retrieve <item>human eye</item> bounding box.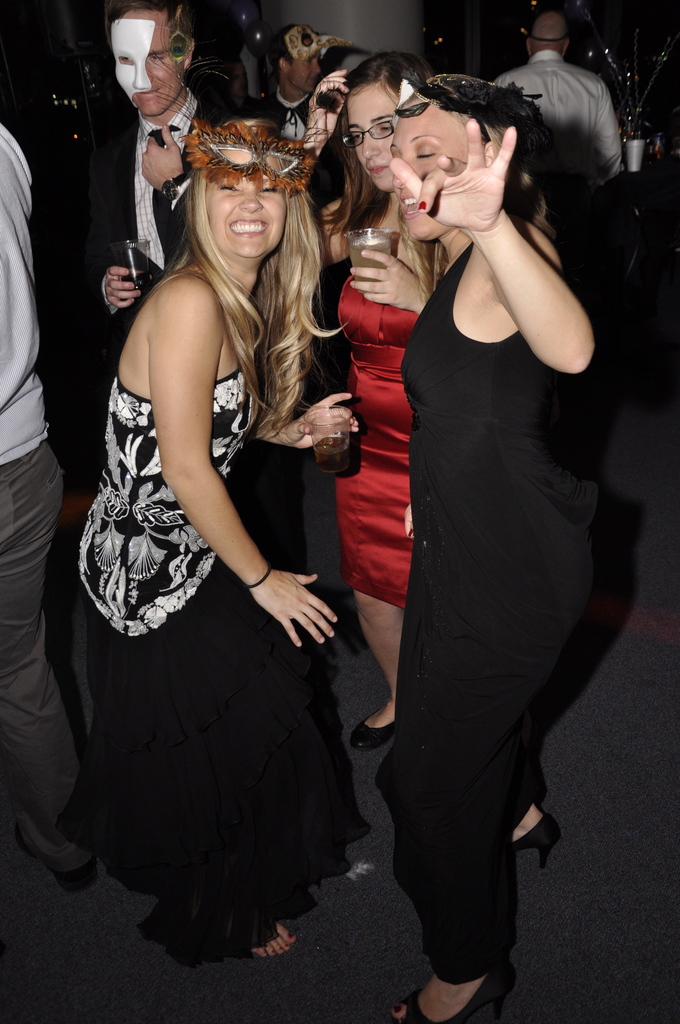
Bounding box: BBox(119, 56, 131, 65).
